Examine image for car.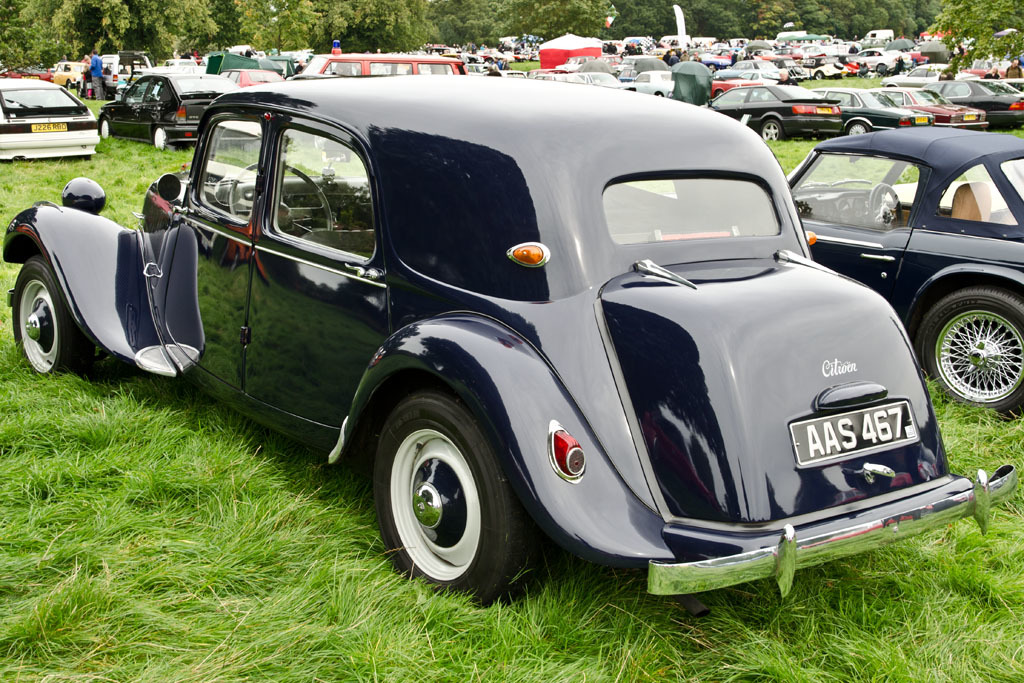
Examination result: region(33, 89, 987, 602).
